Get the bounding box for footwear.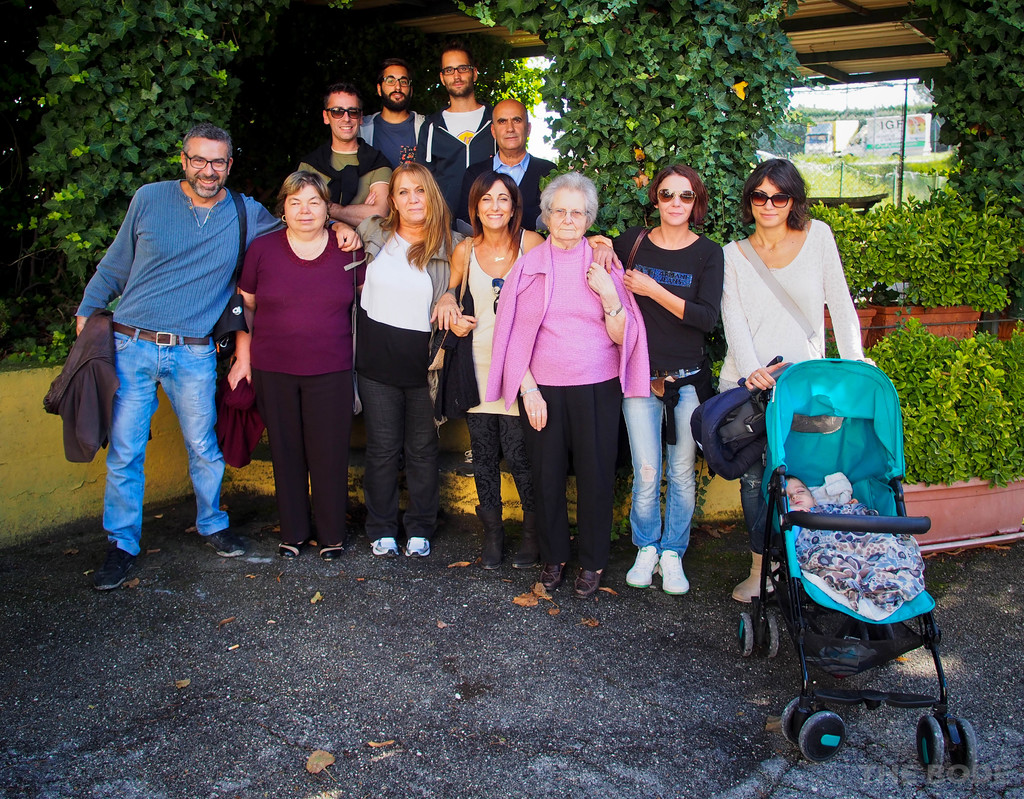
rect(575, 564, 602, 594).
